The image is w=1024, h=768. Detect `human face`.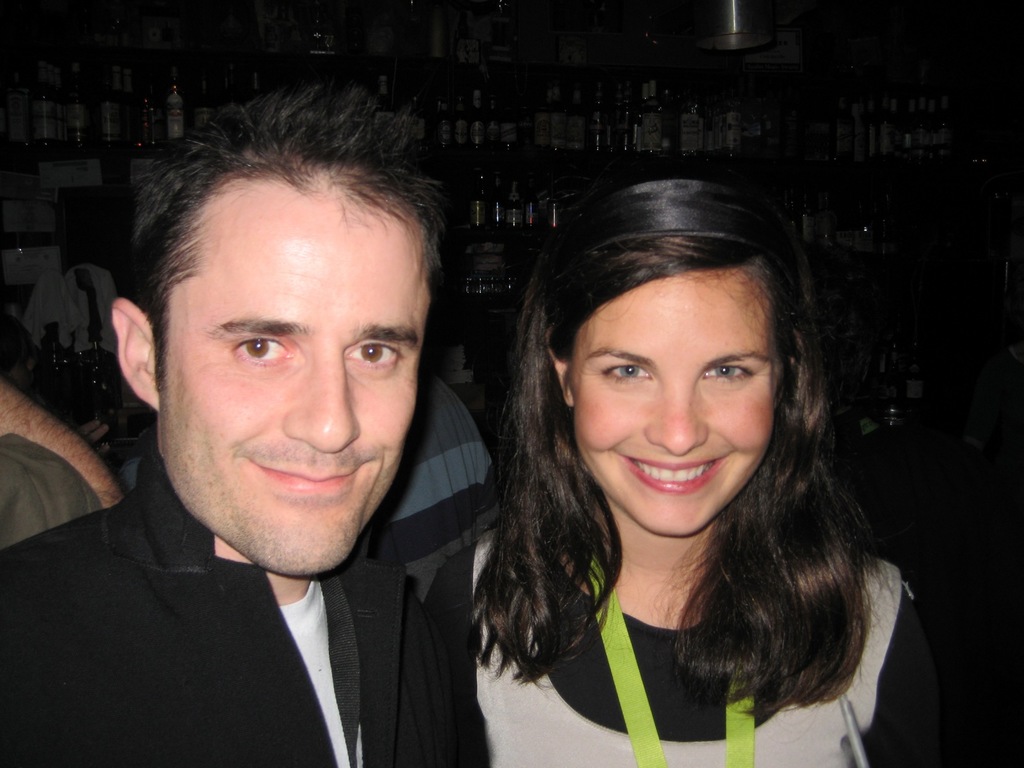
Detection: (573, 268, 772, 534).
